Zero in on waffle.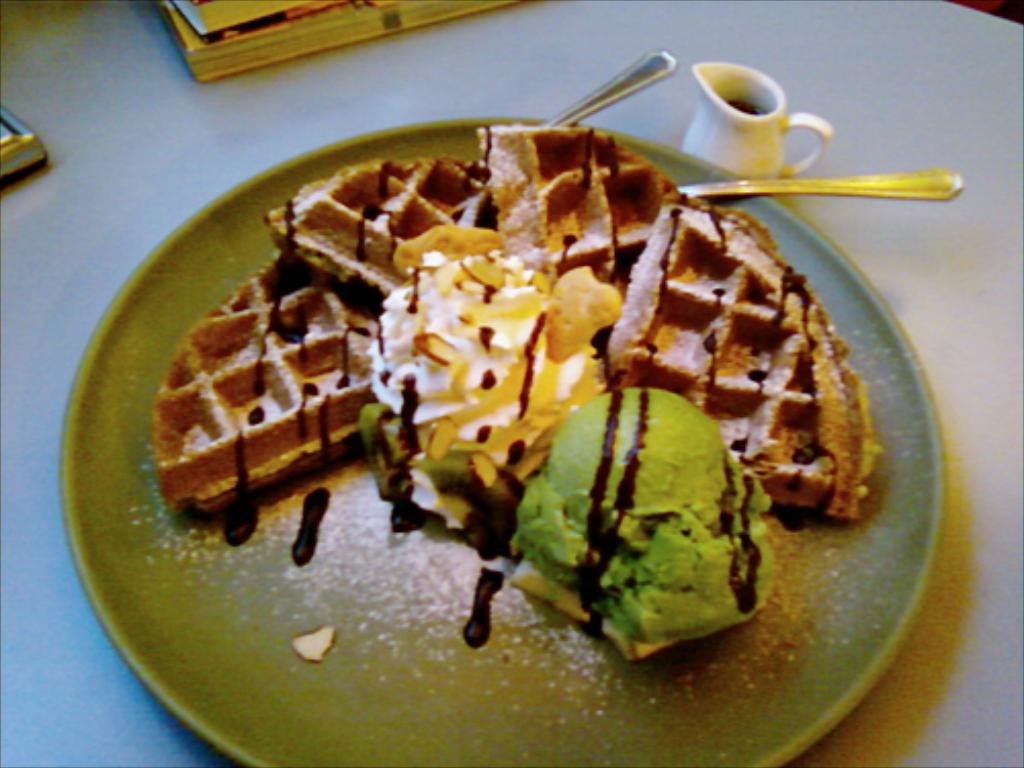
Zeroed in: <region>264, 150, 492, 297</region>.
